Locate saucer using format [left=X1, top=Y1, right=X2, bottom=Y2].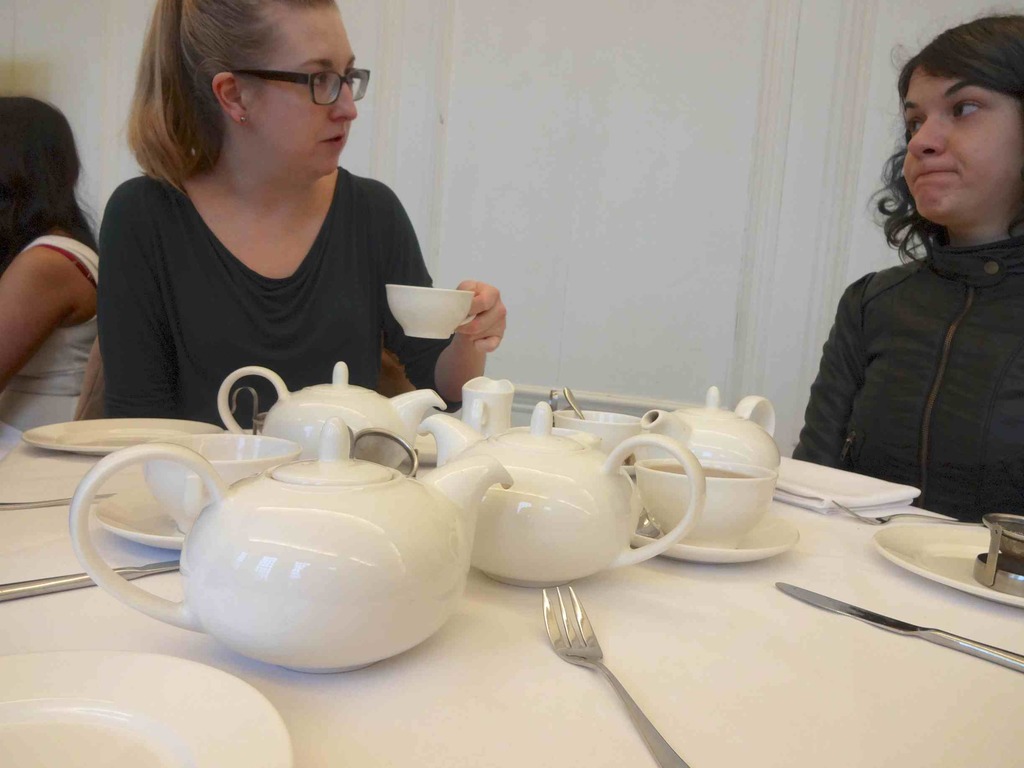
[left=90, top=484, right=193, bottom=550].
